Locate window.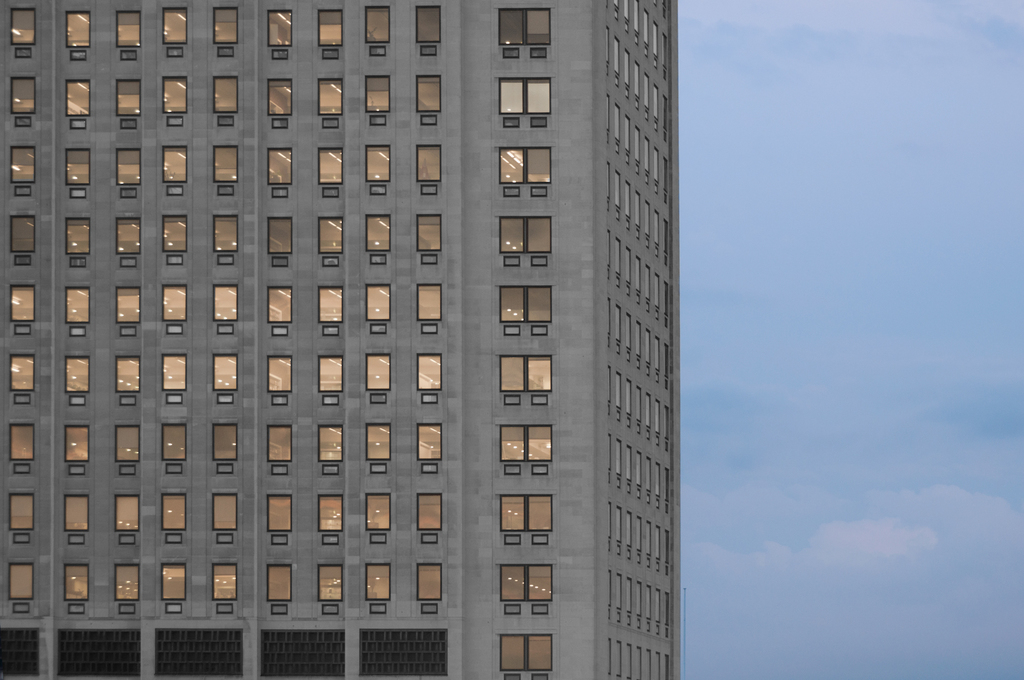
Bounding box: locate(116, 72, 150, 133).
